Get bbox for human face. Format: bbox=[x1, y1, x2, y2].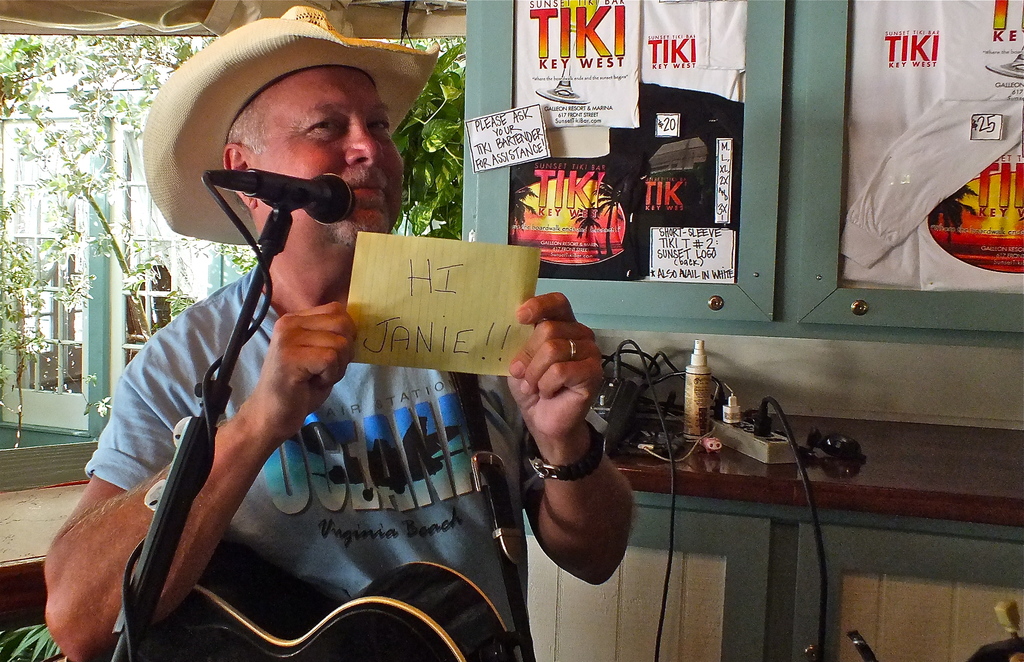
bbox=[255, 63, 406, 259].
